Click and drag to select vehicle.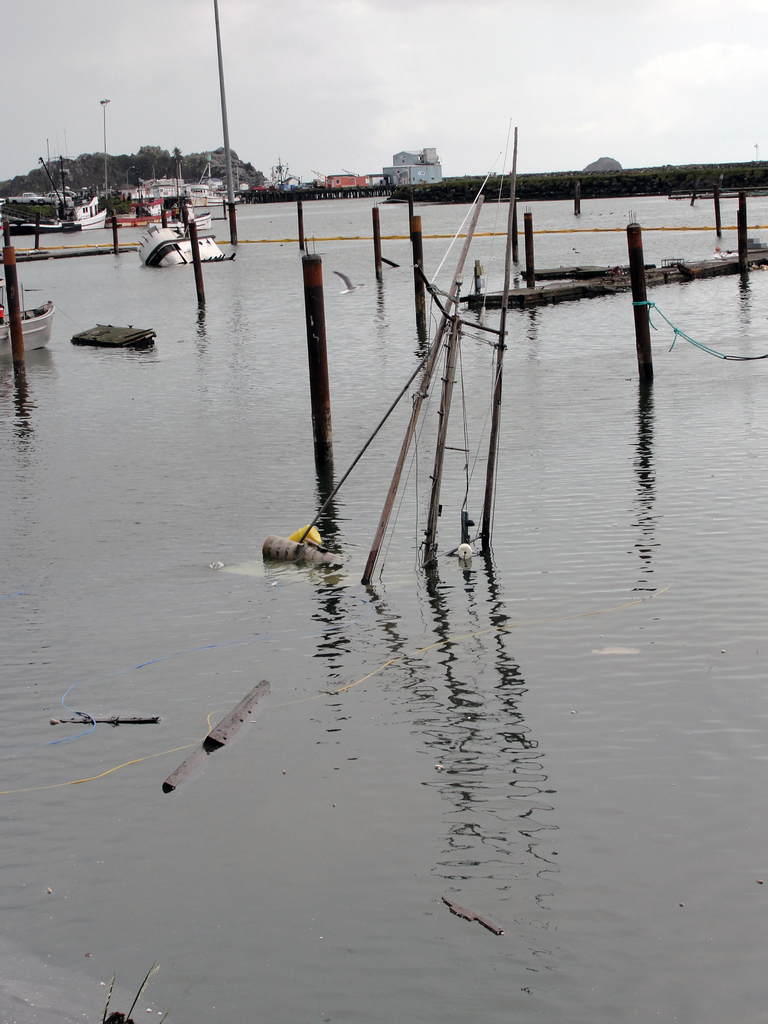
Selection: select_region(133, 231, 227, 273).
